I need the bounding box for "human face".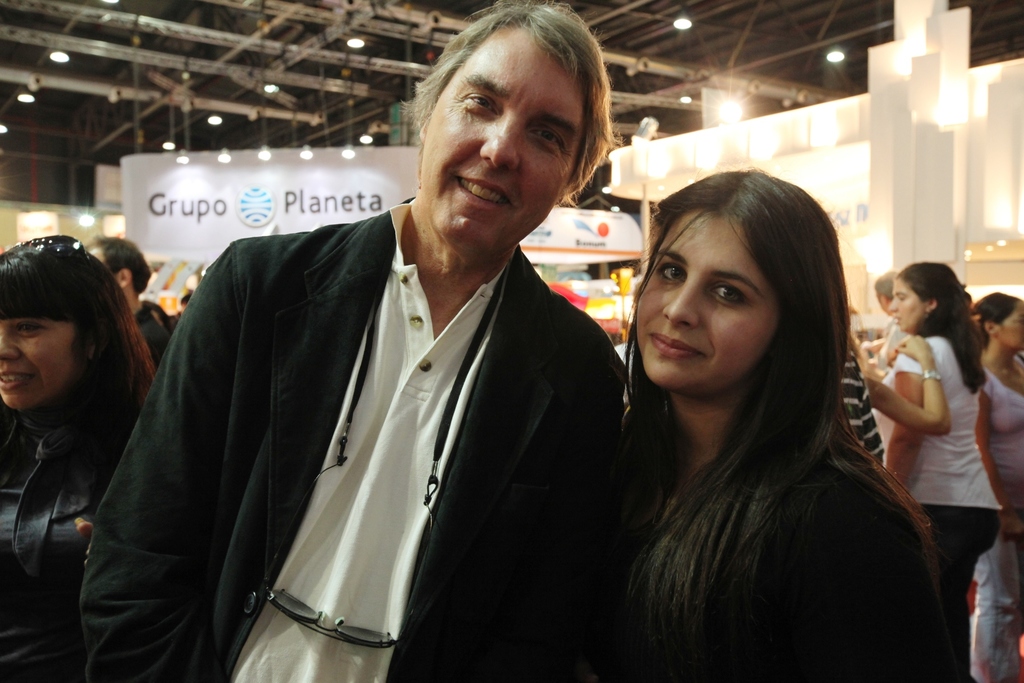
Here it is: Rect(872, 289, 894, 316).
